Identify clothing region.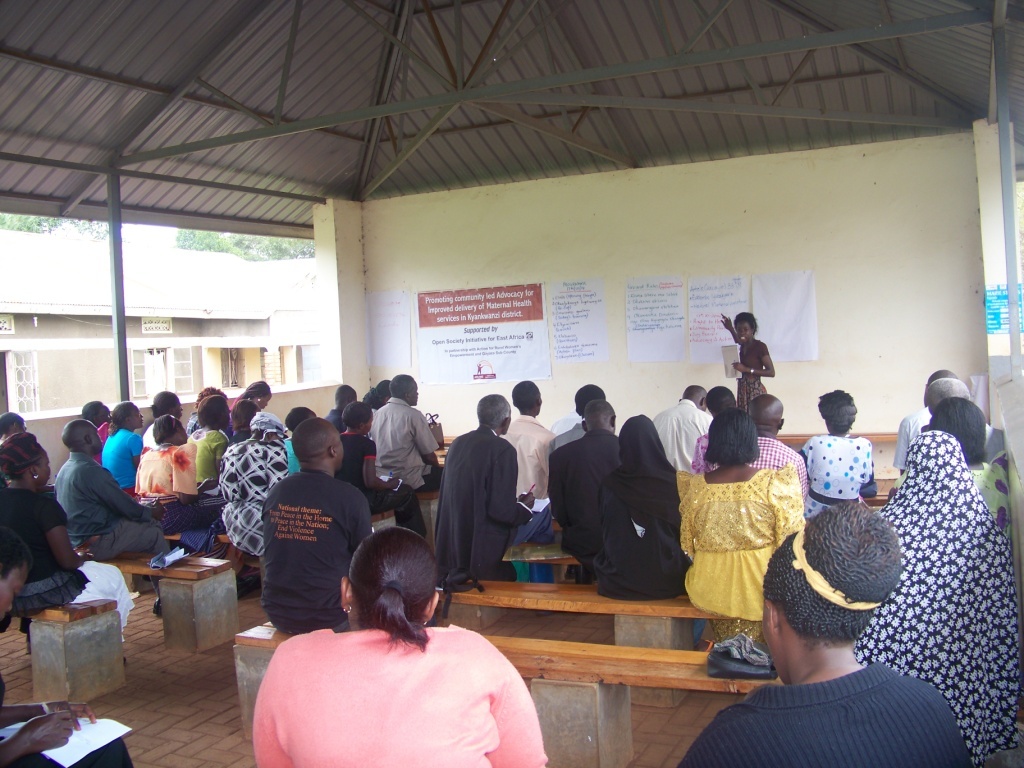
Region: [x1=261, y1=605, x2=545, y2=764].
